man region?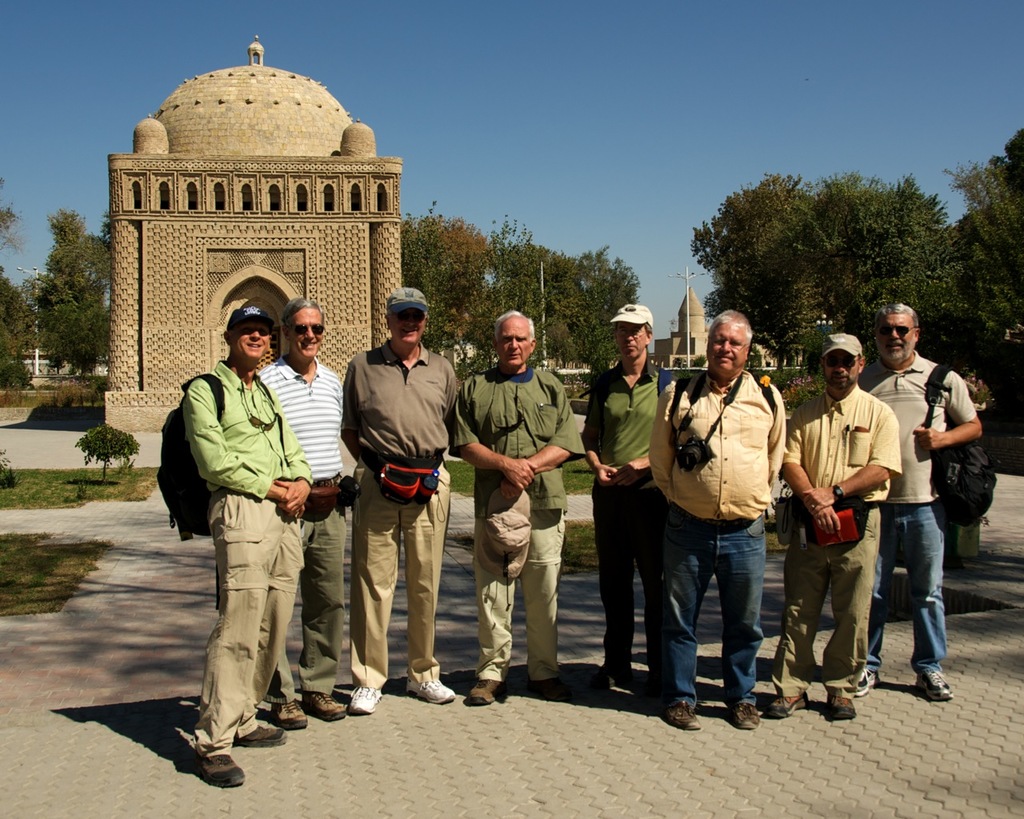
rect(584, 302, 674, 693)
